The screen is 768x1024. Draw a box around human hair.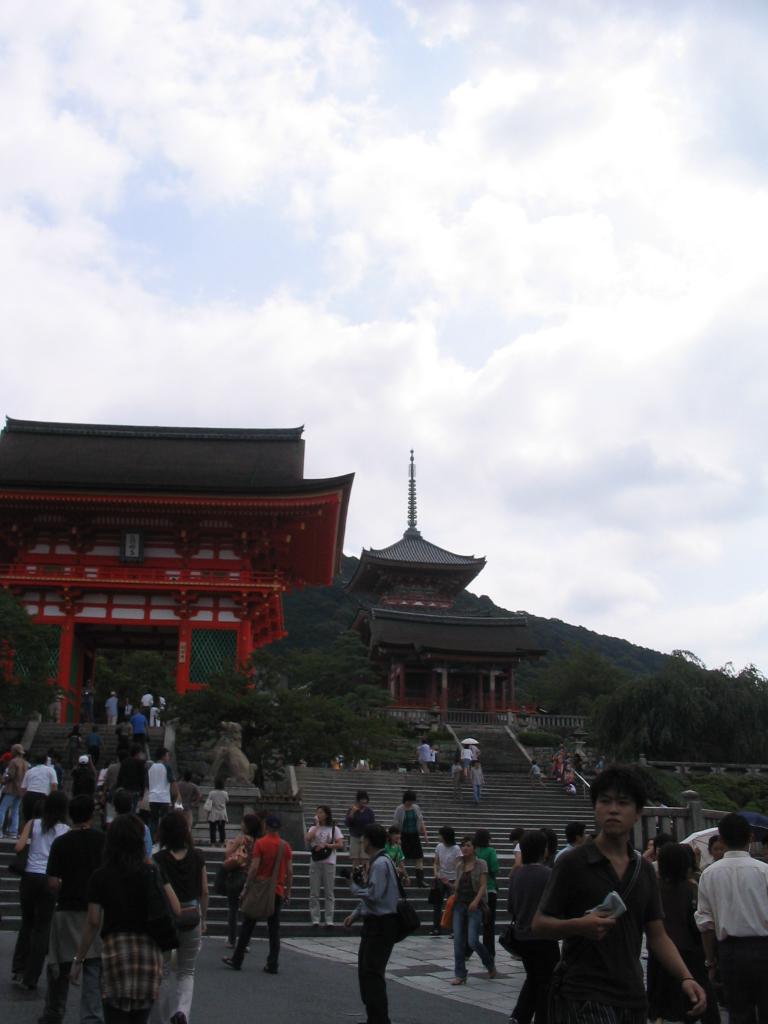
440/824/456/847.
